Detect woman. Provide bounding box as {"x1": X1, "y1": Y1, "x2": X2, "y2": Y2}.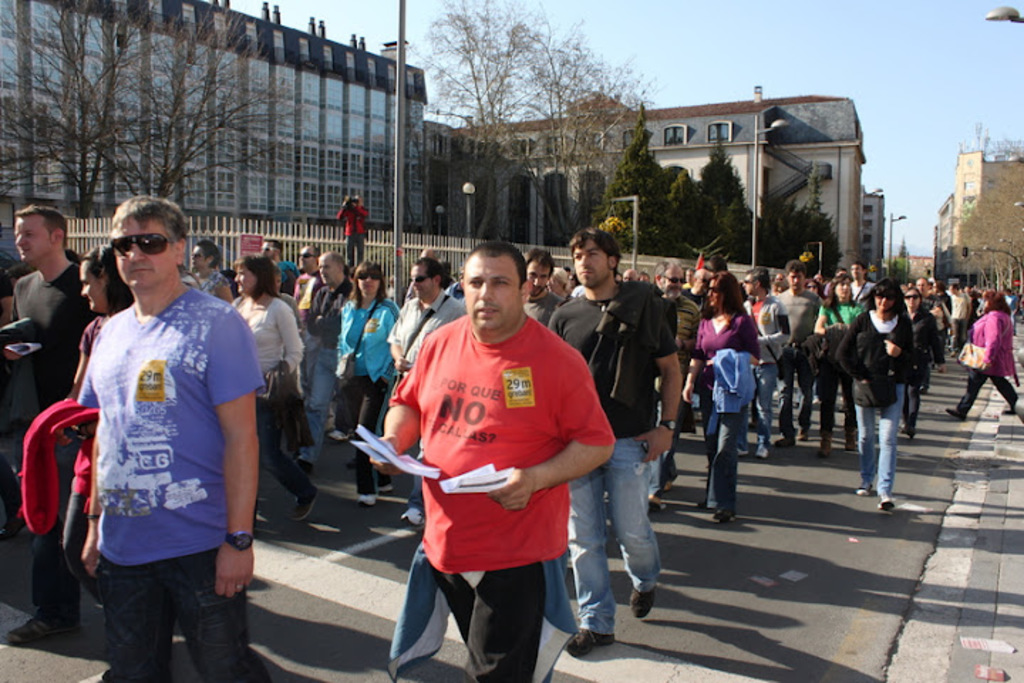
{"x1": 900, "y1": 287, "x2": 940, "y2": 434}.
